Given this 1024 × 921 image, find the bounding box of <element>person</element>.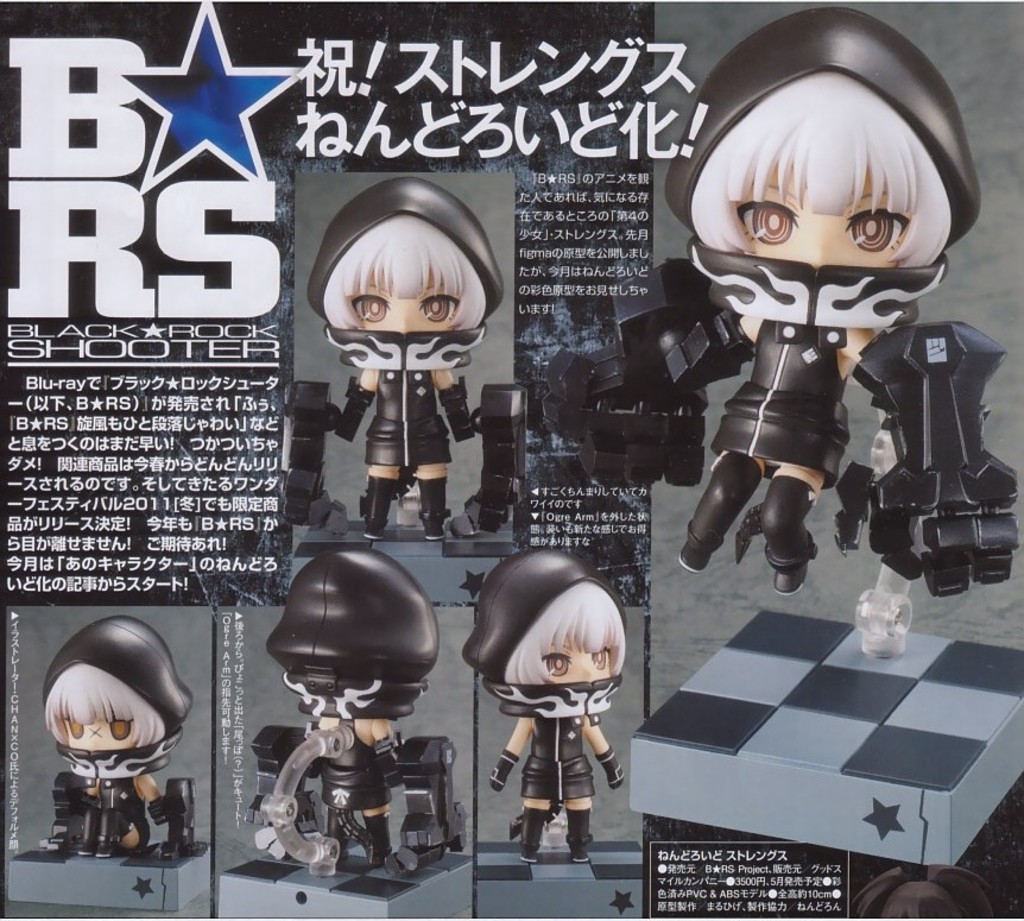
[left=454, top=541, right=621, bottom=860].
